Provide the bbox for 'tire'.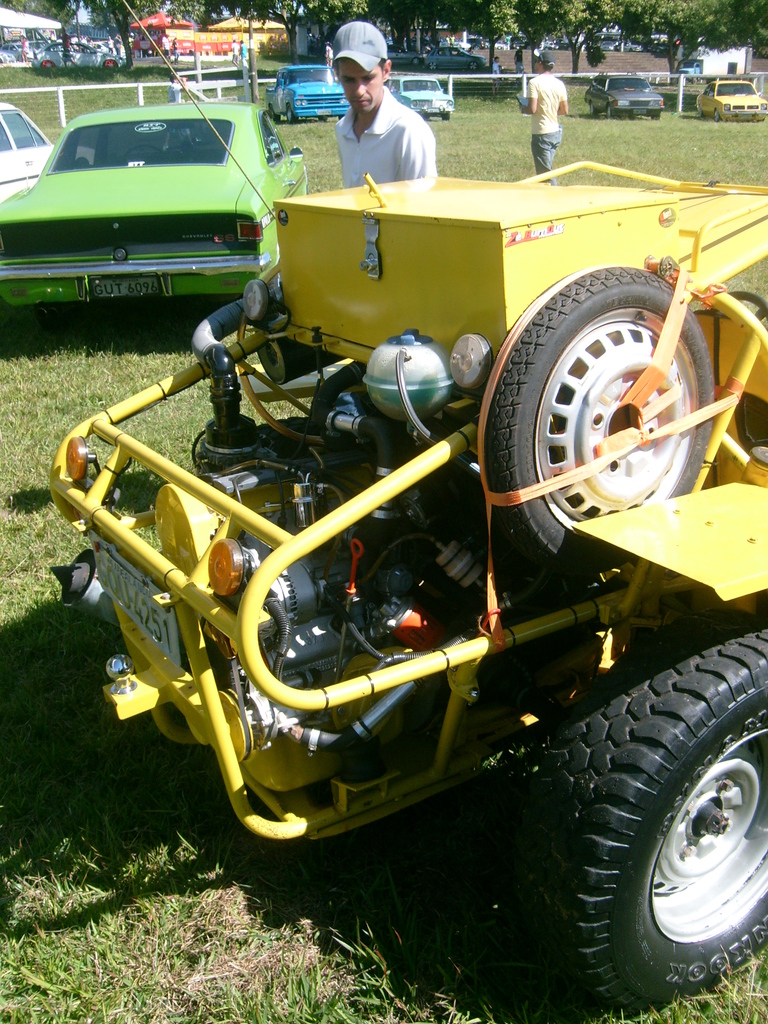
582/99/596/116.
